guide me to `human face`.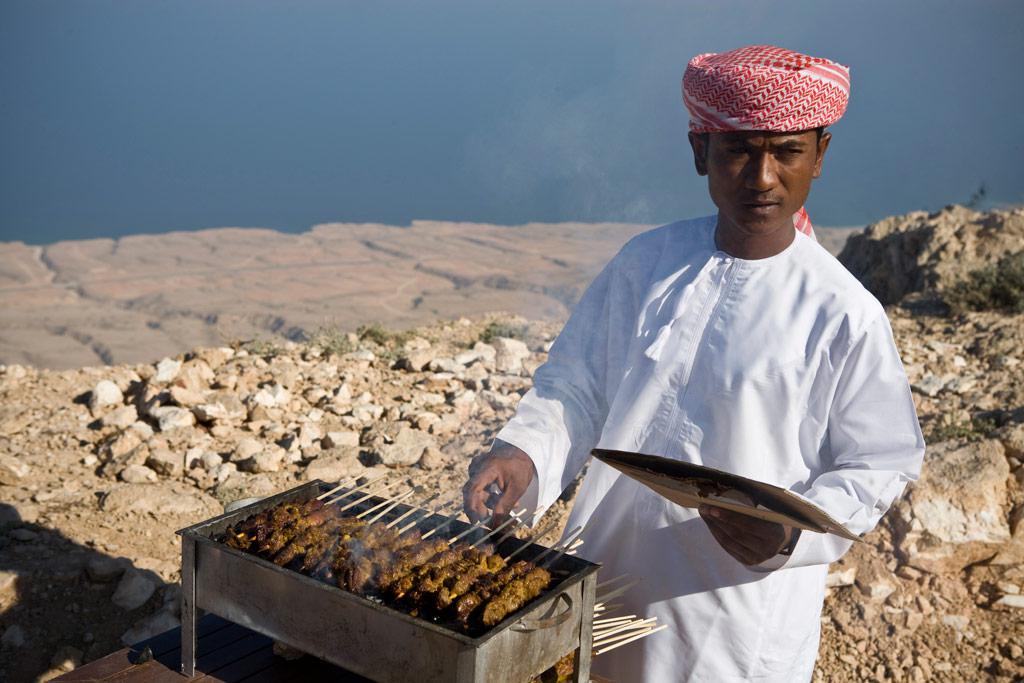
Guidance: select_region(706, 123, 819, 235).
